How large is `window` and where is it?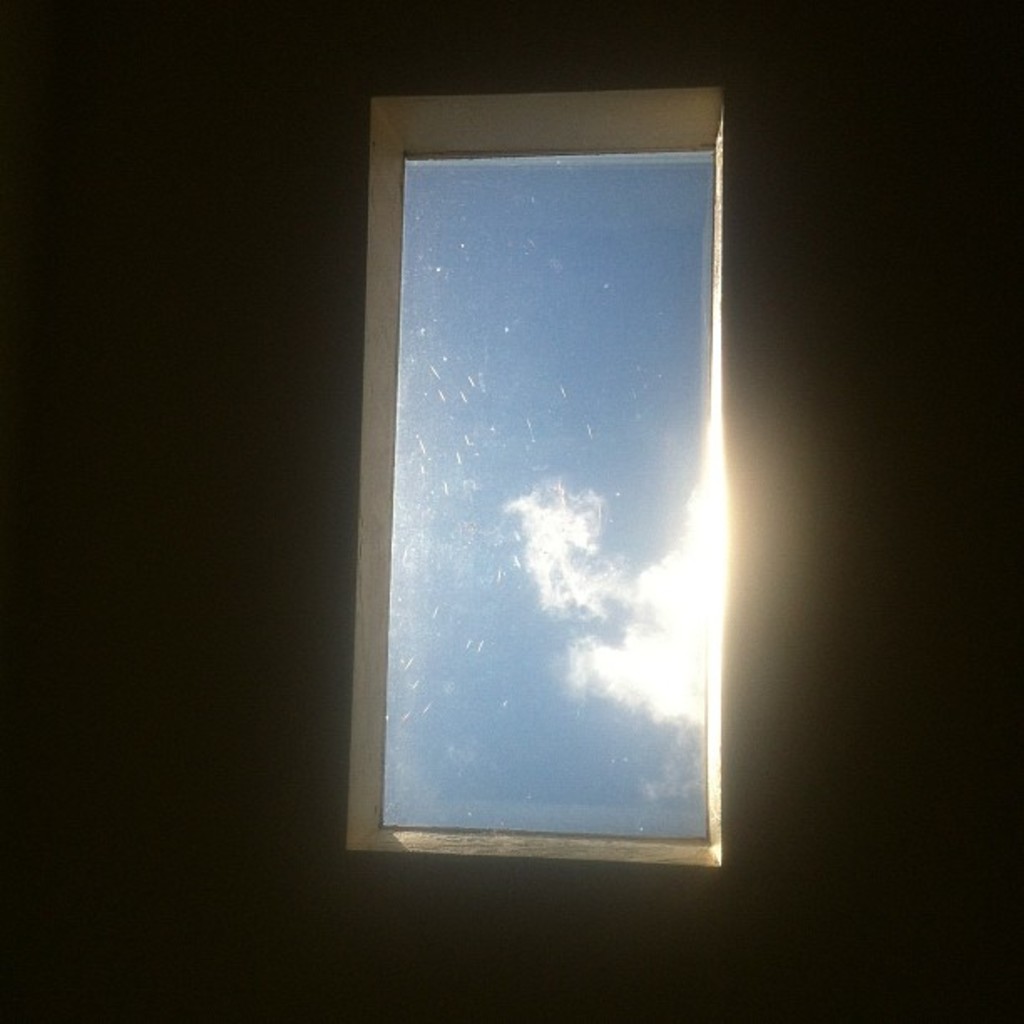
Bounding box: bbox=(346, 37, 763, 897).
